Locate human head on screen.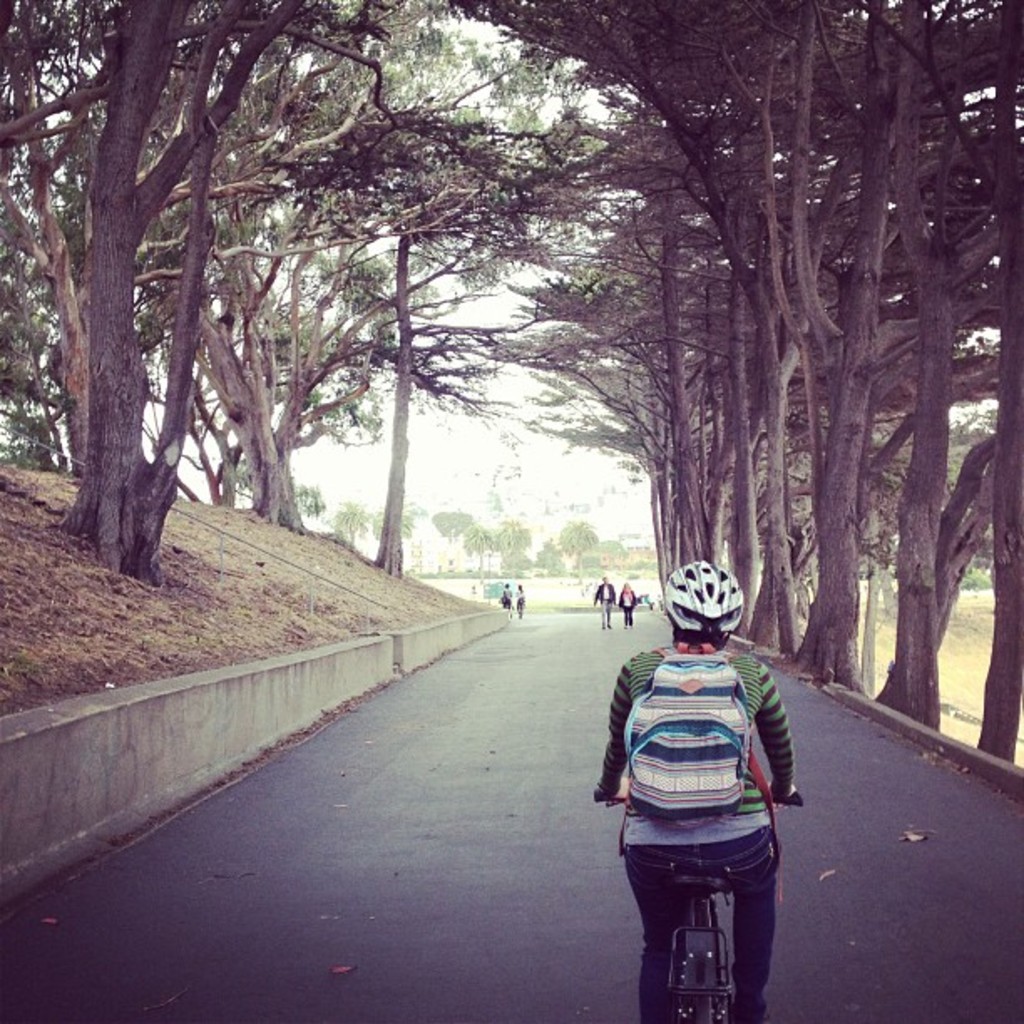
On screen at bbox=(664, 559, 736, 639).
